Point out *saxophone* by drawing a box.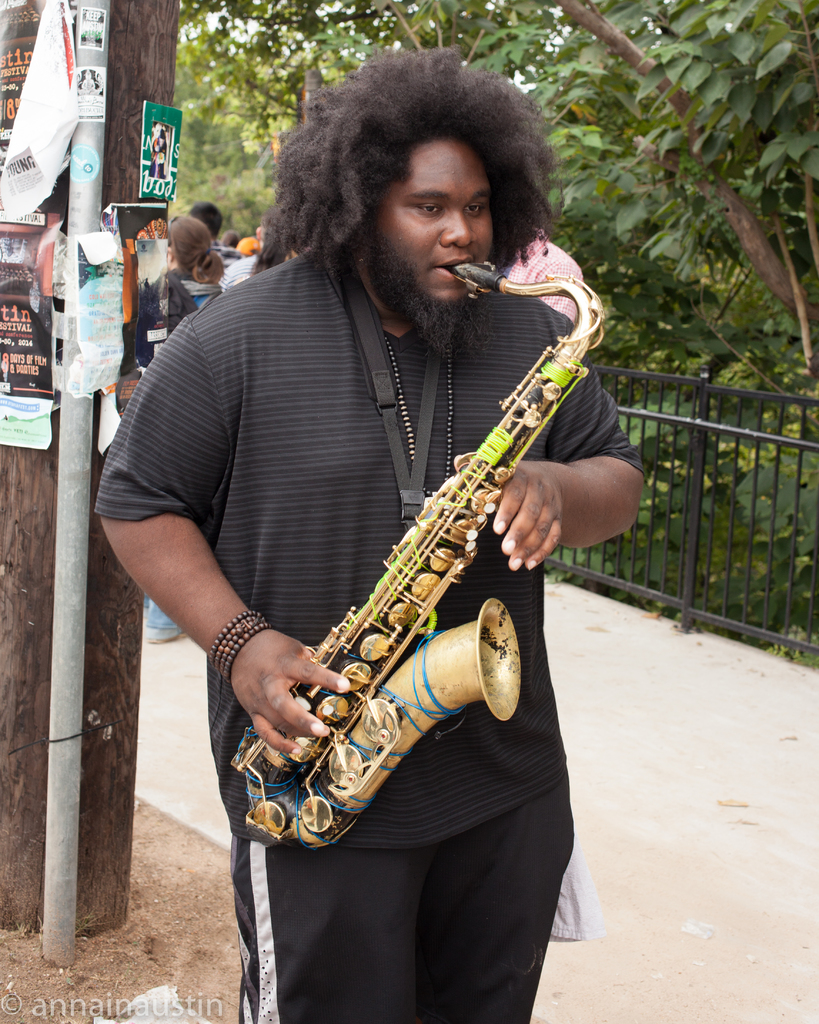
227/261/608/854.
